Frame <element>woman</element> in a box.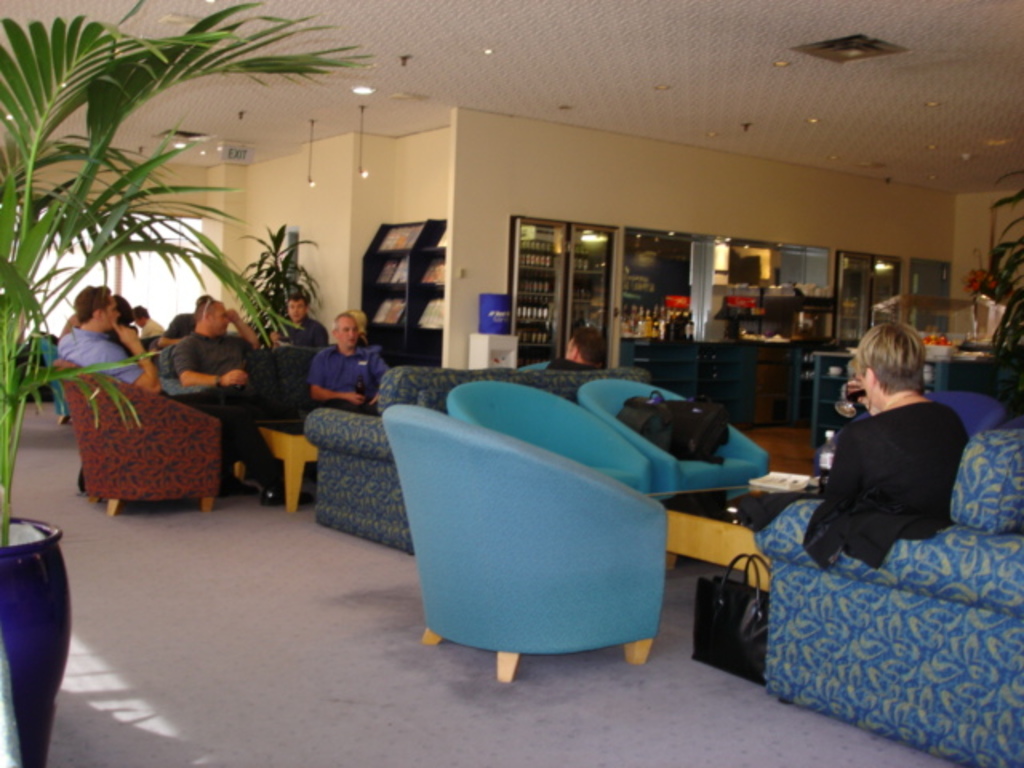
[800, 318, 976, 563].
